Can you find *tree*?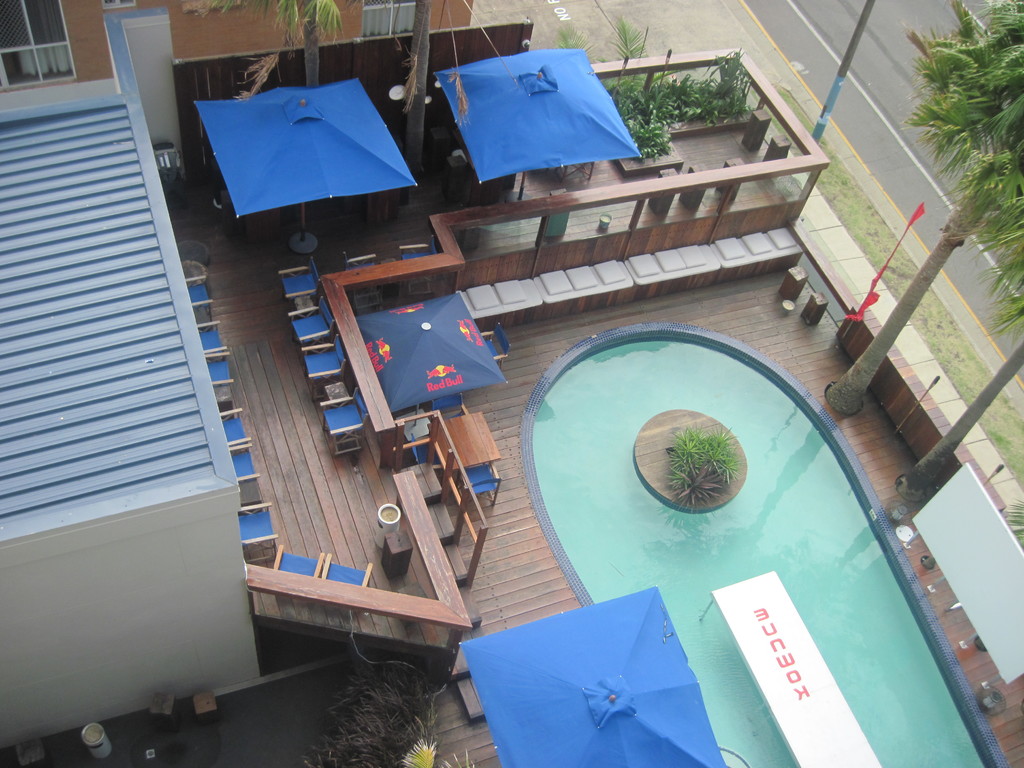
Yes, bounding box: {"left": 599, "top": 38, "right": 760, "bottom": 168}.
